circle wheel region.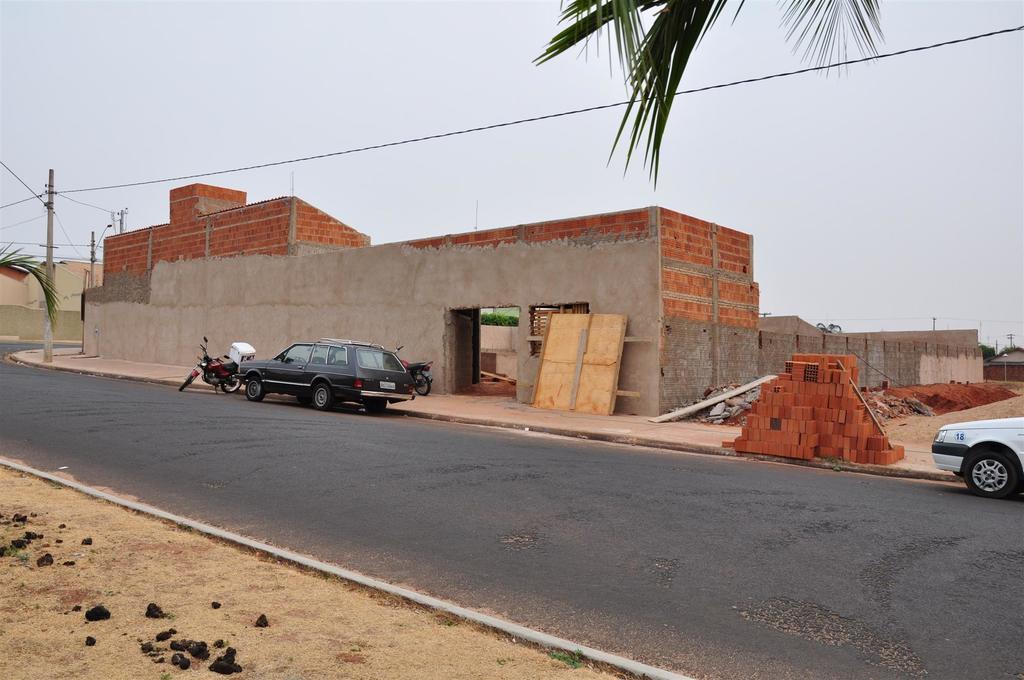
Region: rect(245, 376, 269, 400).
